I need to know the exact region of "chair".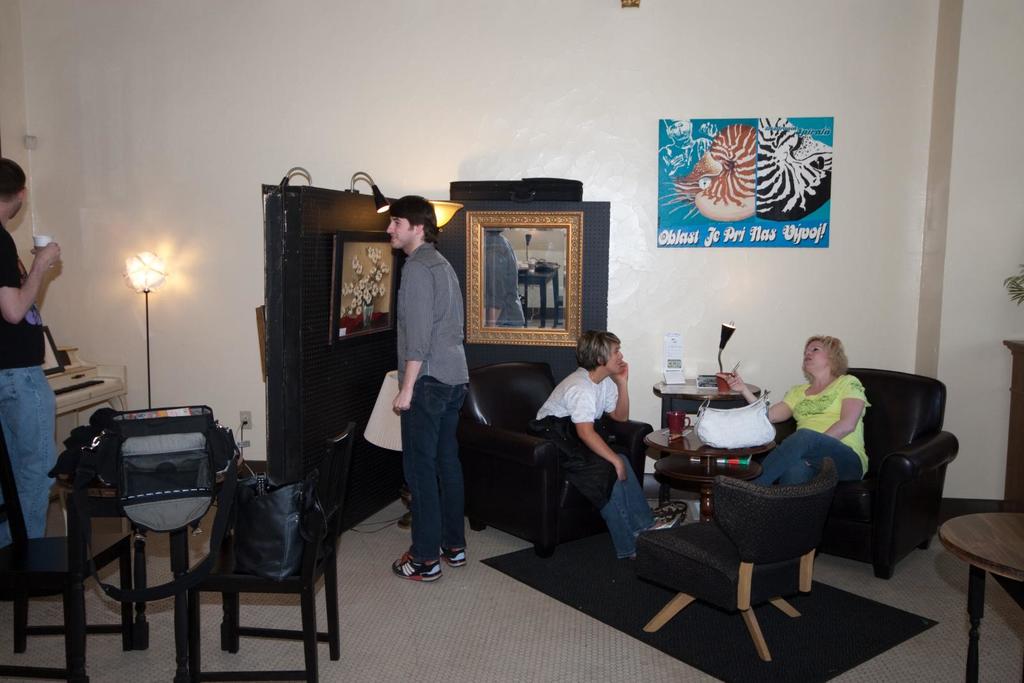
Region: 769,366,960,581.
